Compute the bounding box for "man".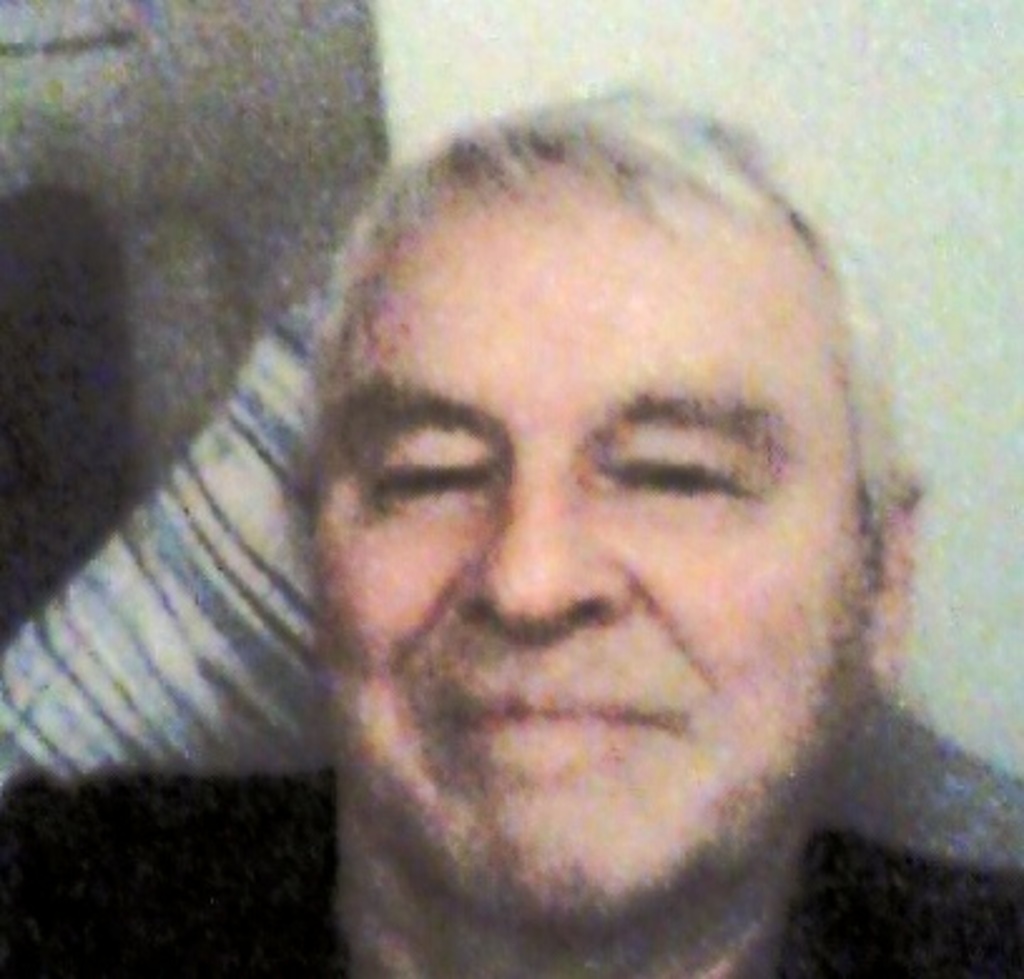
<box>156,78,1023,978</box>.
